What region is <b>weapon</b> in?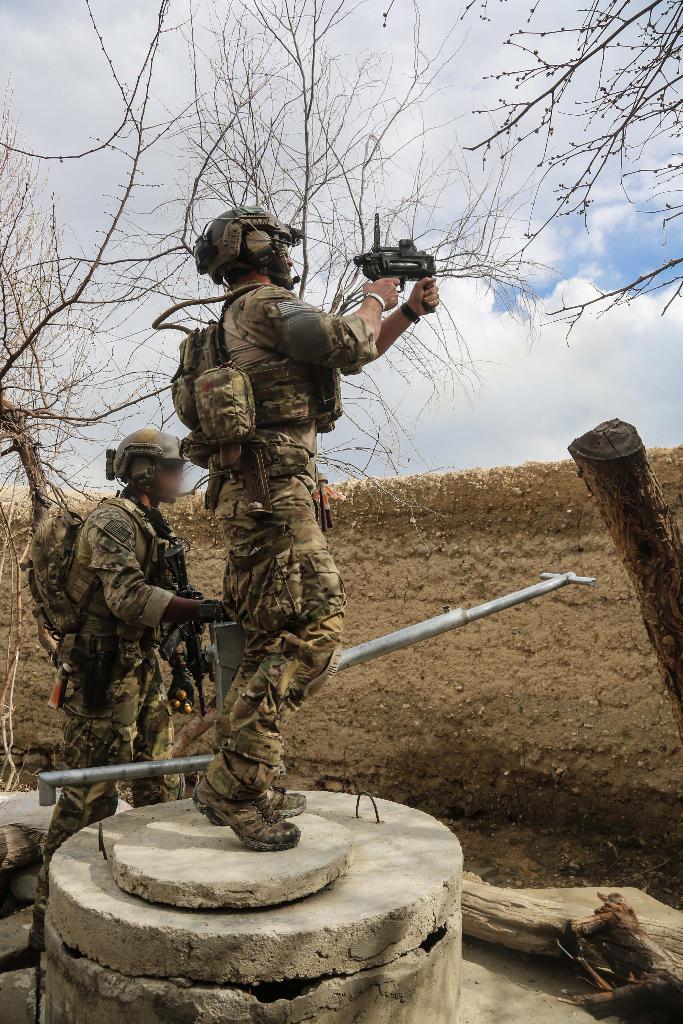
{"left": 349, "top": 212, "right": 443, "bottom": 316}.
